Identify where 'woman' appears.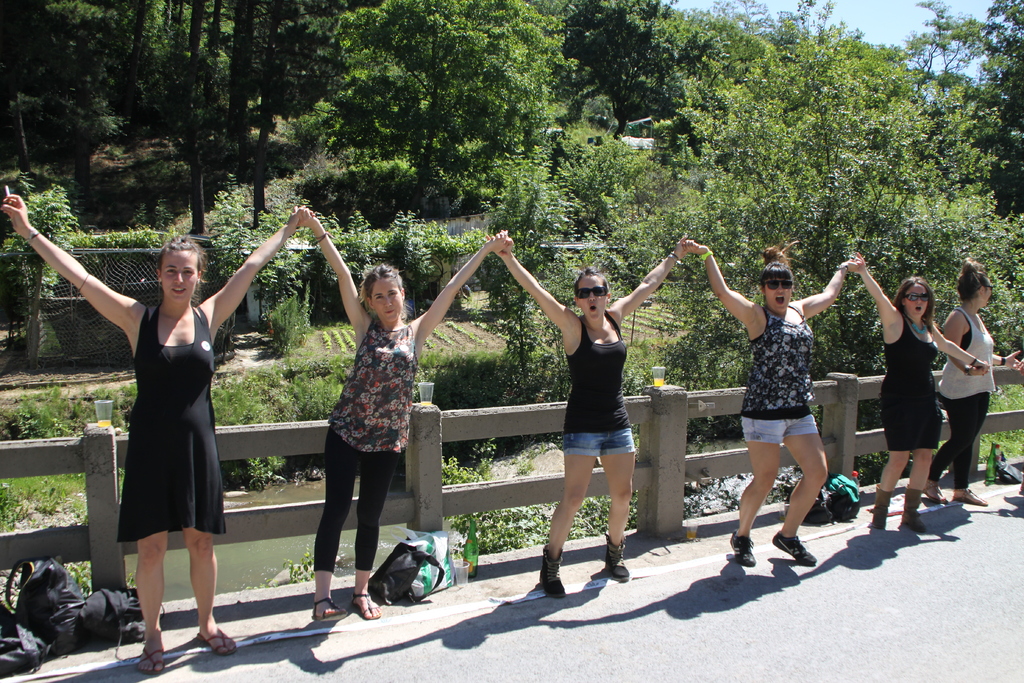
Appears at <region>683, 230, 867, 572</region>.
